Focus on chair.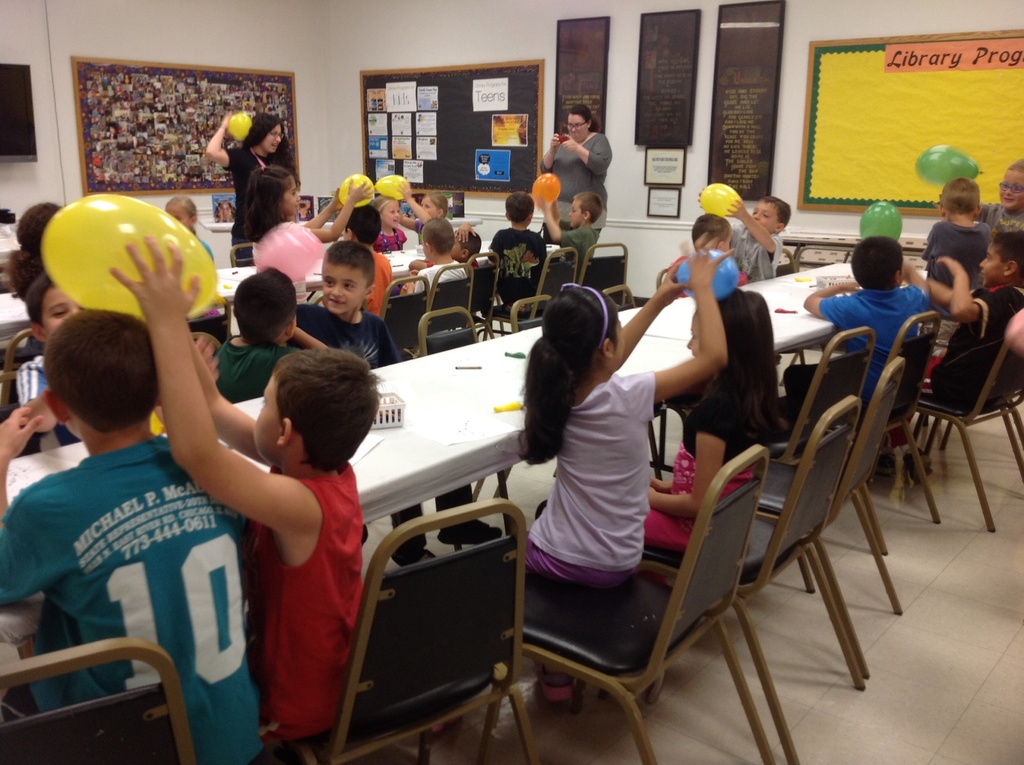
Focused at (291,506,542,764).
